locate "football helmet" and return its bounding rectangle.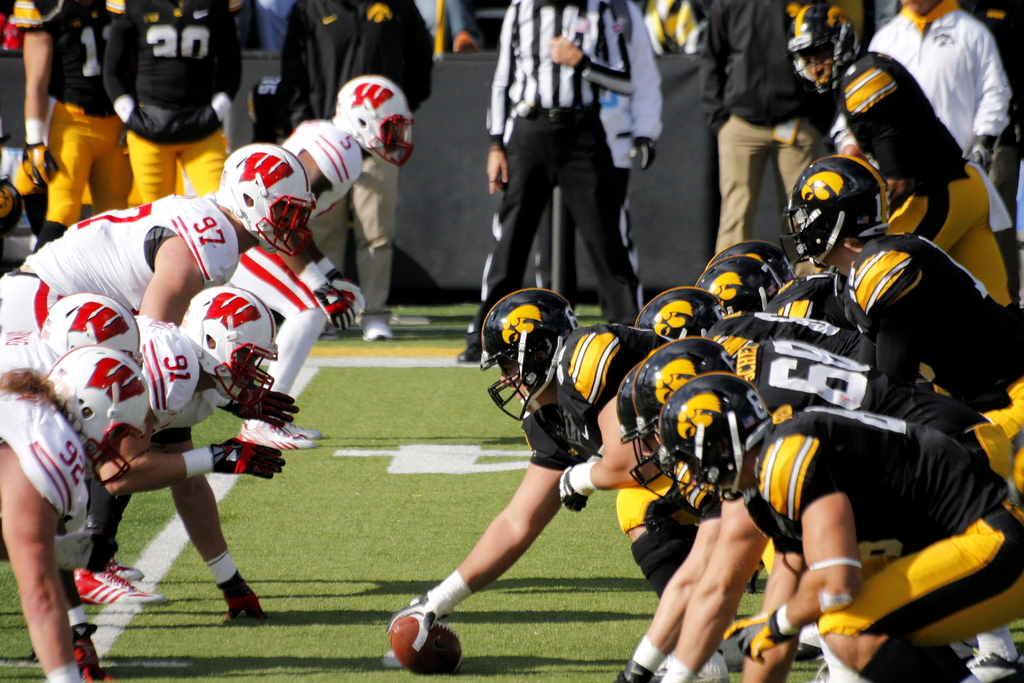
bbox=(630, 287, 735, 338).
